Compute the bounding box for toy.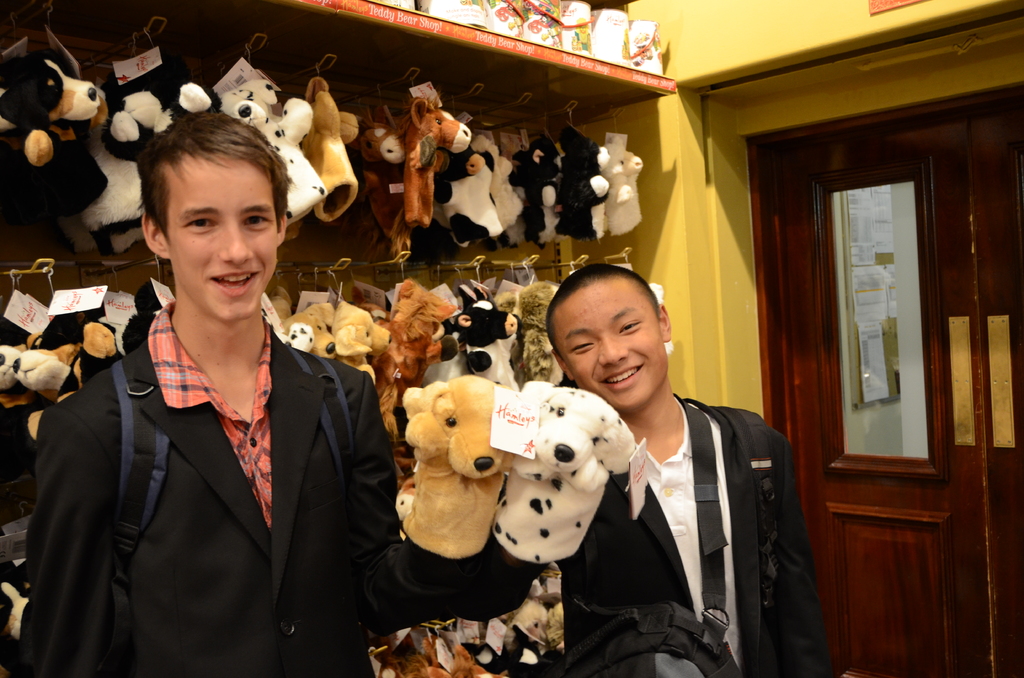
<box>0,320,26,400</box>.
